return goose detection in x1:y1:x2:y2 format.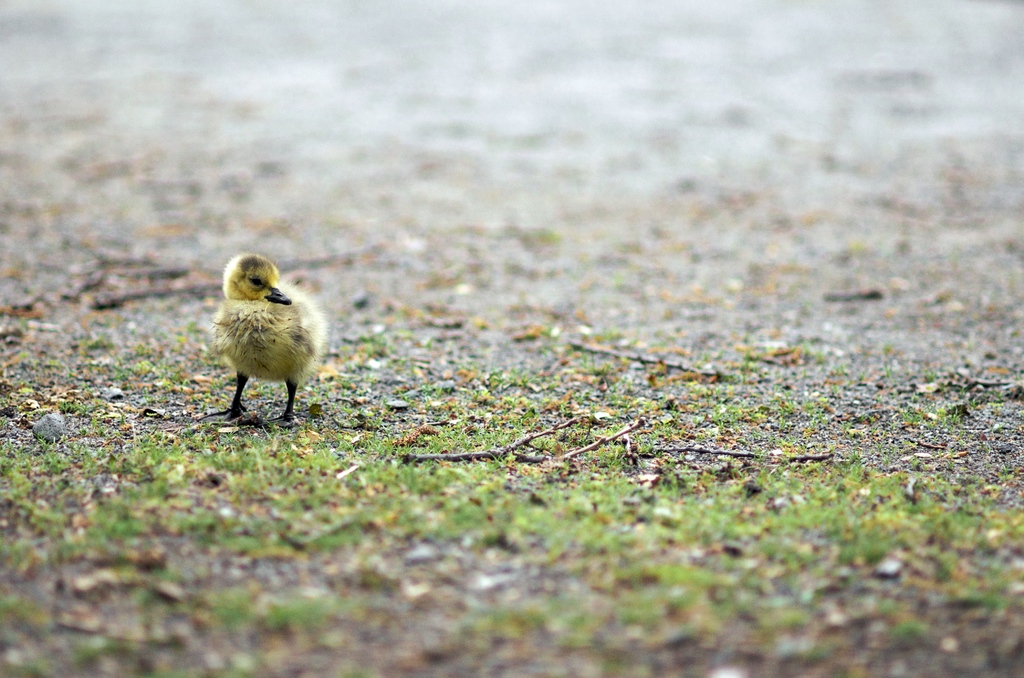
214:254:320:432.
